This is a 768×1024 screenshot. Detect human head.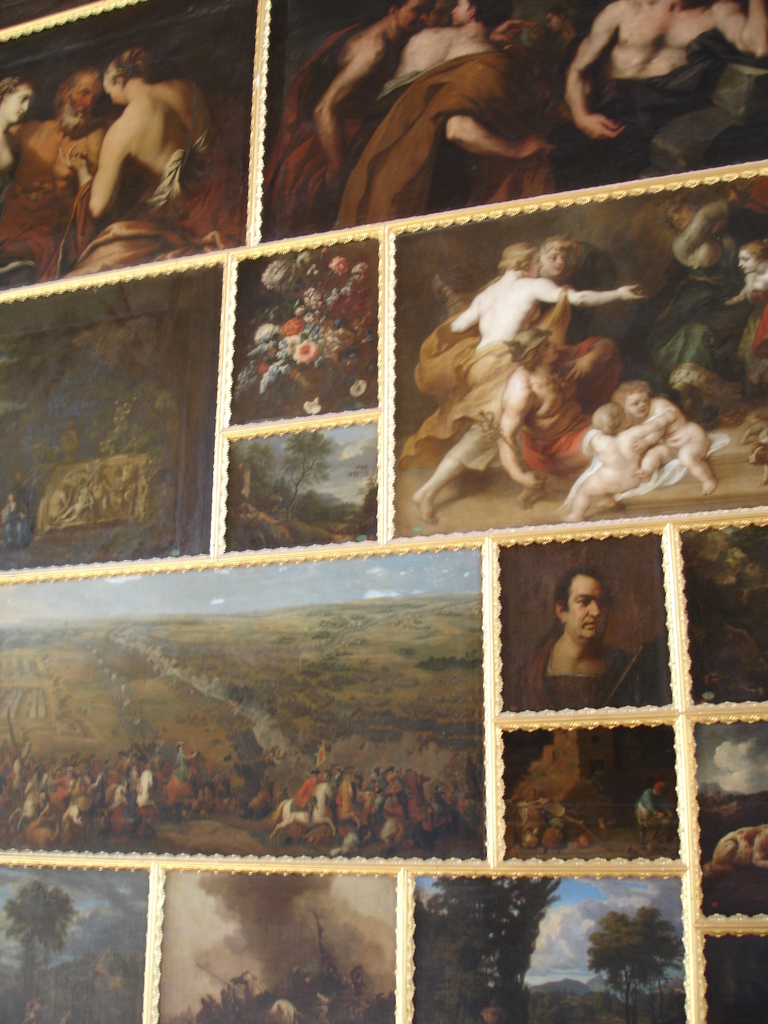
box(591, 403, 626, 440).
